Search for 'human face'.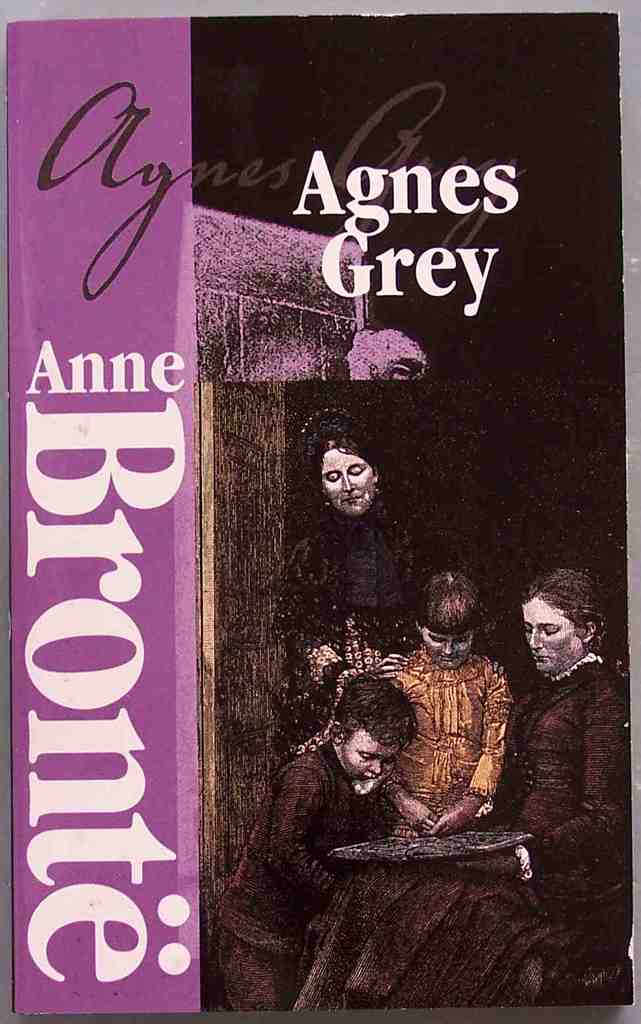
Found at crop(525, 597, 575, 670).
